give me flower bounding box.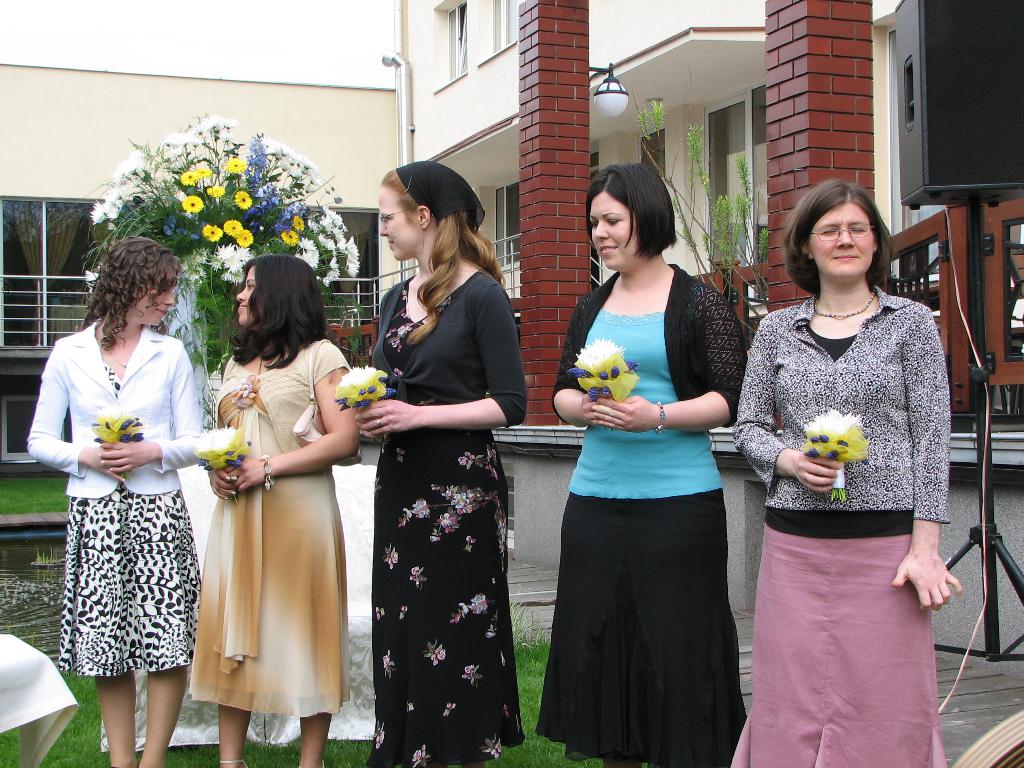
bbox=[115, 150, 152, 190].
